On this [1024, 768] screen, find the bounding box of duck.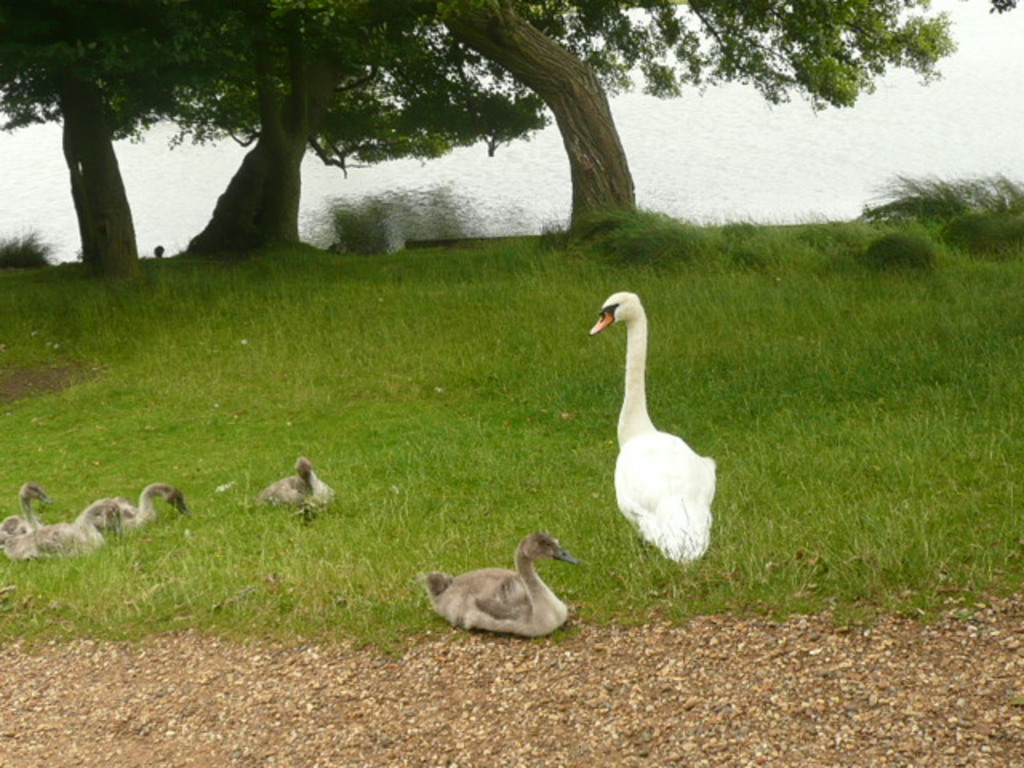
Bounding box: [x1=19, y1=514, x2=112, y2=565].
